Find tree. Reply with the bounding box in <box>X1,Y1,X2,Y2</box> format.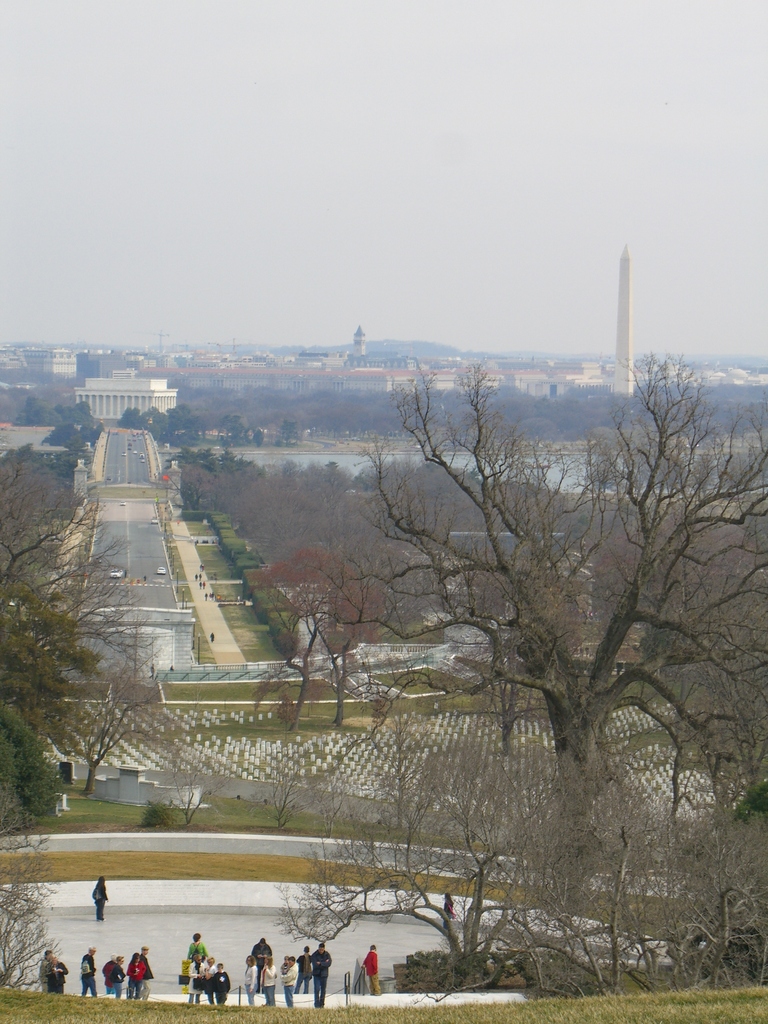
<box>124,405,150,428</box>.
